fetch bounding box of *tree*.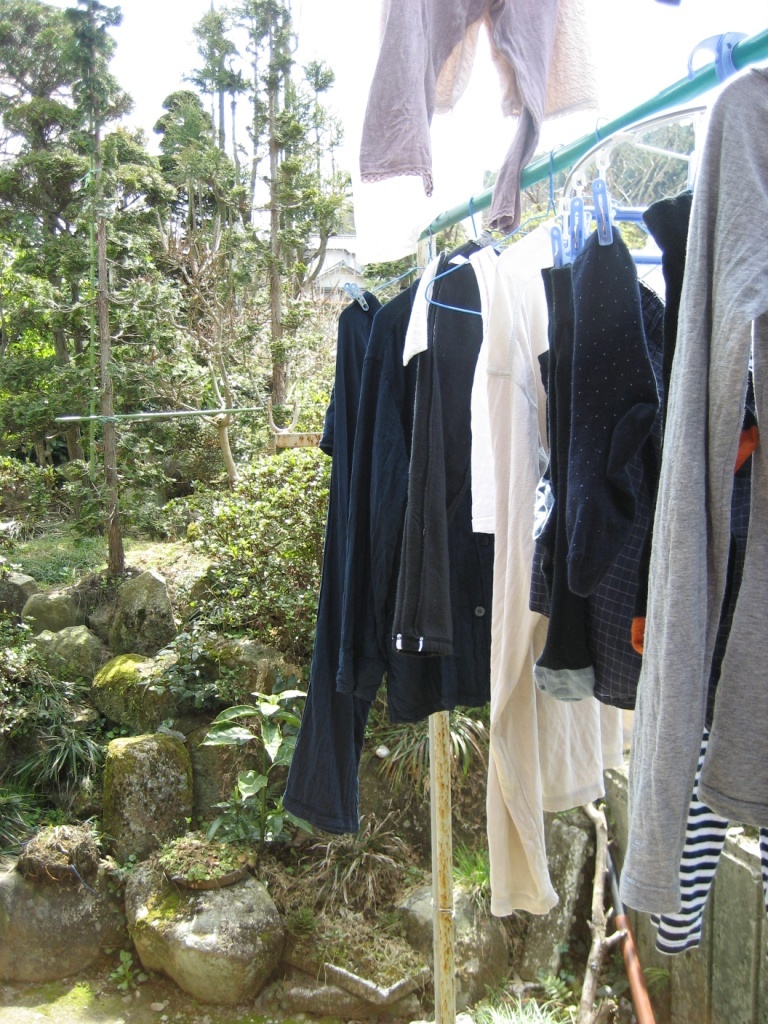
Bbox: locate(153, 0, 337, 485).
